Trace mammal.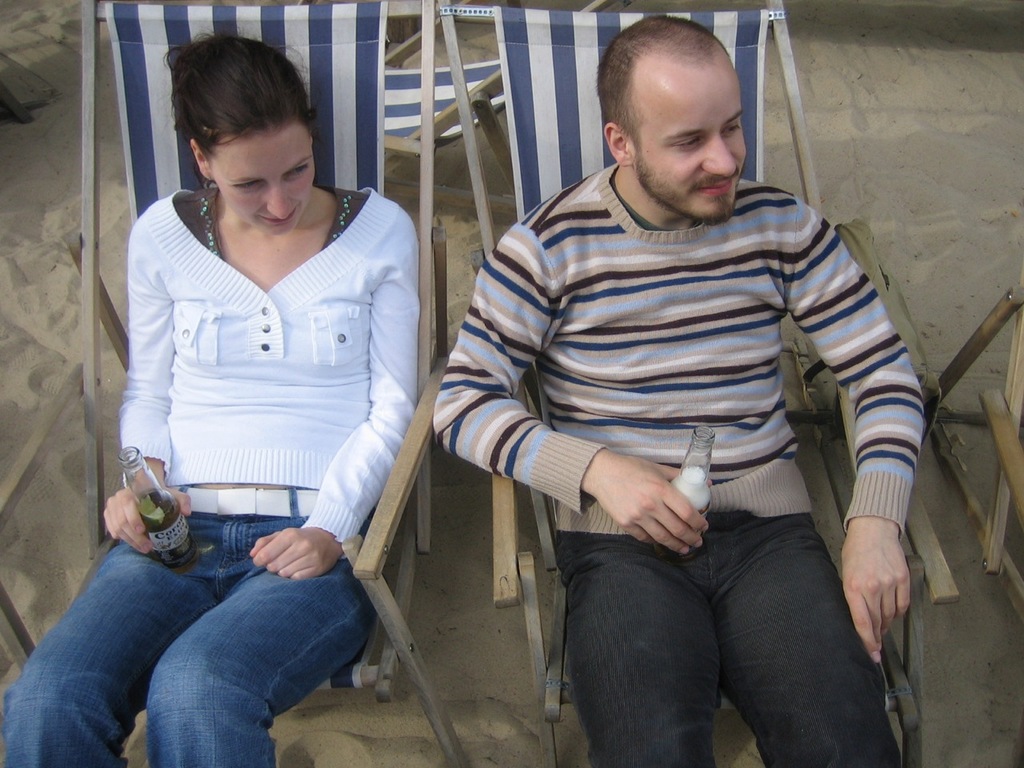
Traced to l=66, t=70, r=422, b=737.
